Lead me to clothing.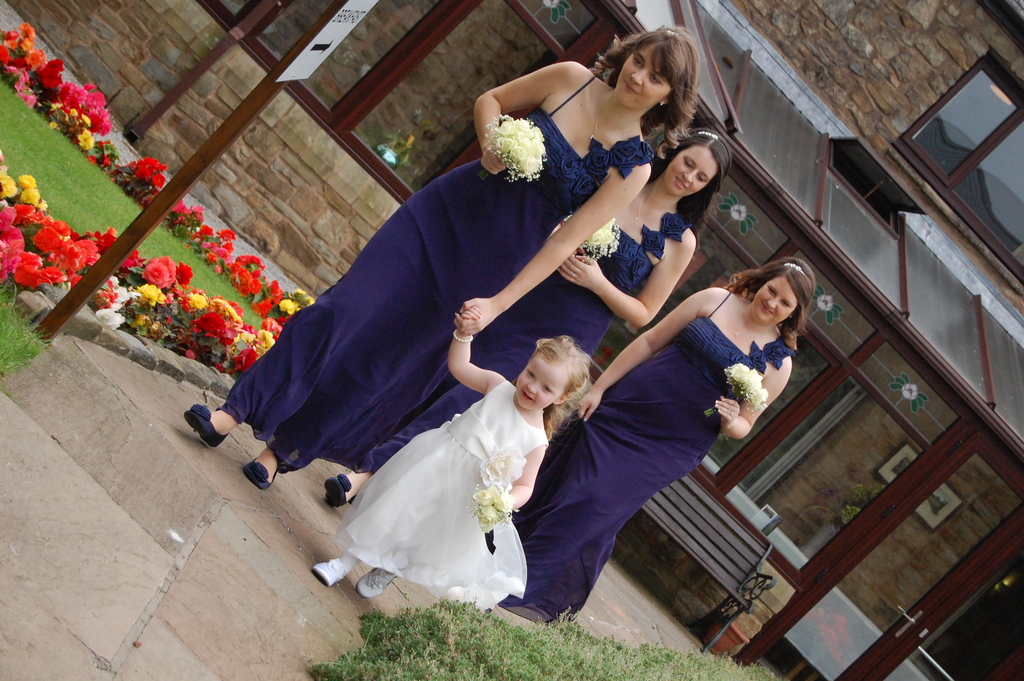
Lead to bbox=(511, 293, 796, 627).
